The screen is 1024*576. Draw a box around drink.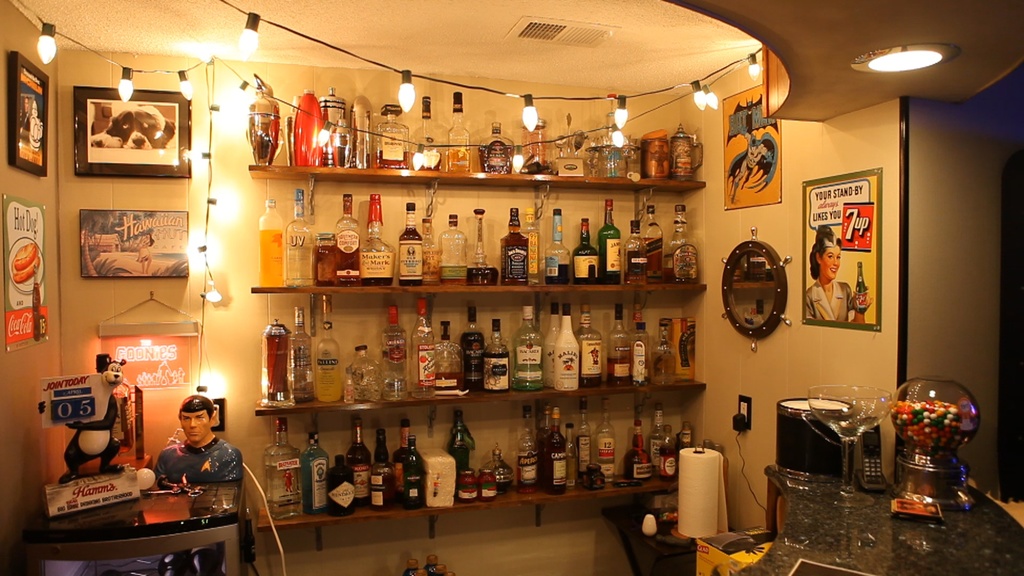
<box>515,403,539,489</box>.
